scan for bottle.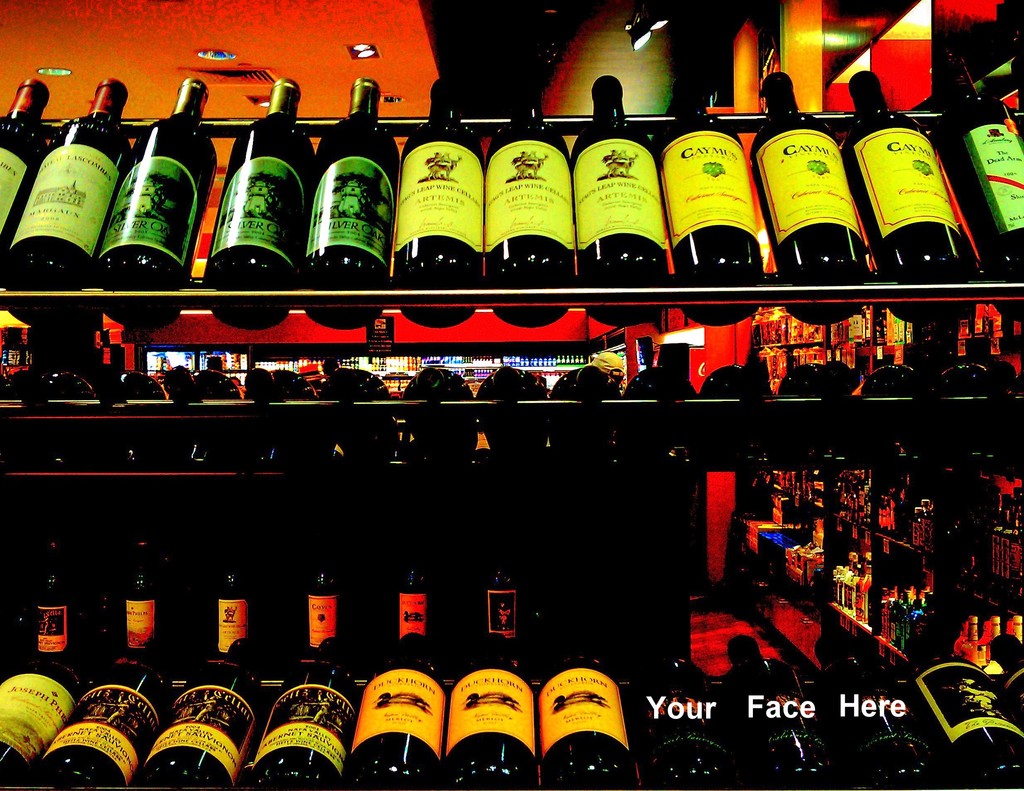
Scan result: rect(657, 73, 762, 332).
